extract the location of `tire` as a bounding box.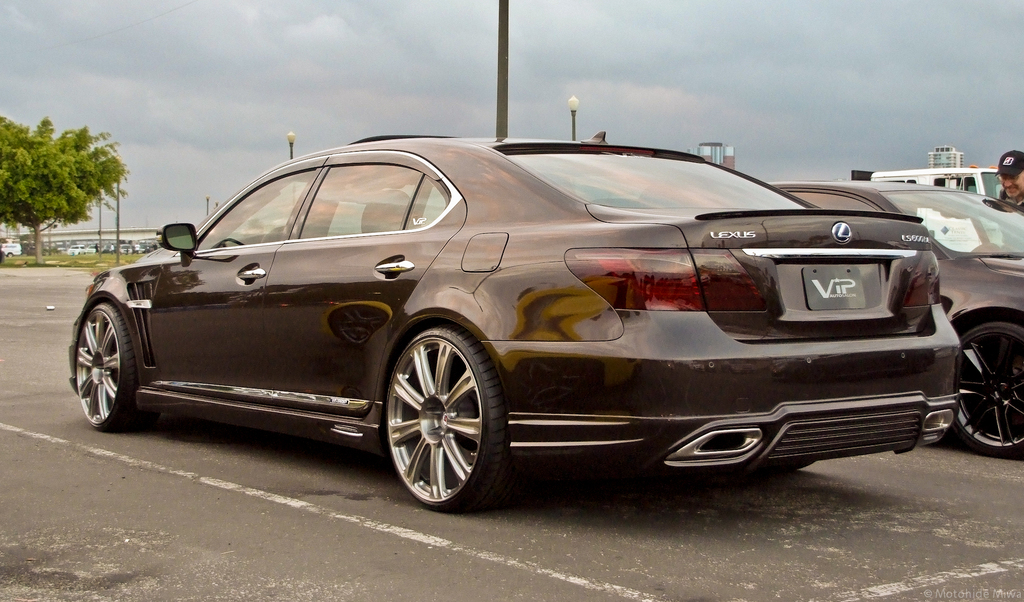
BBox(388, 327, 516, 510).
